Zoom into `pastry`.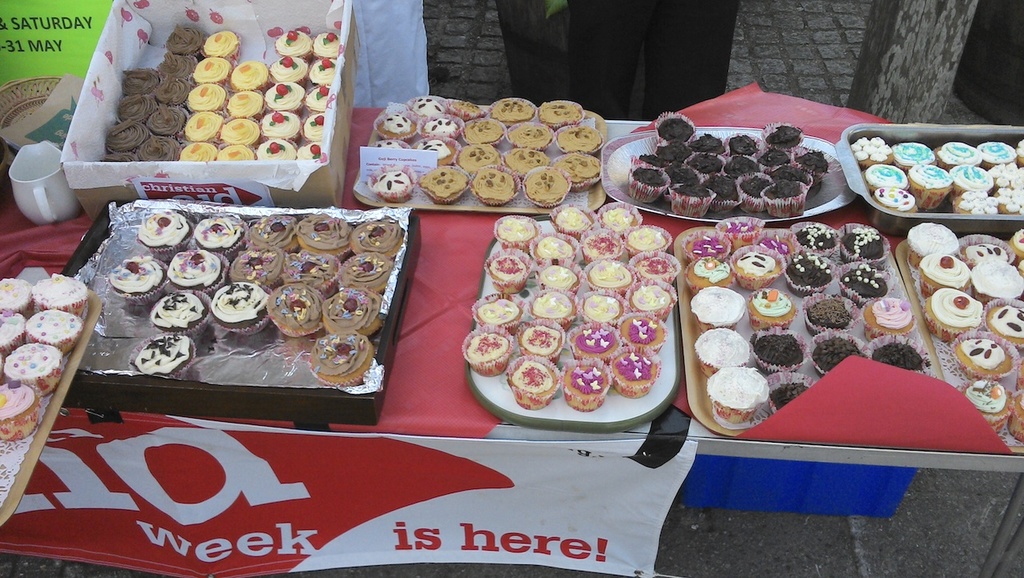
Zoom target: (0, 345, 63, 400).
